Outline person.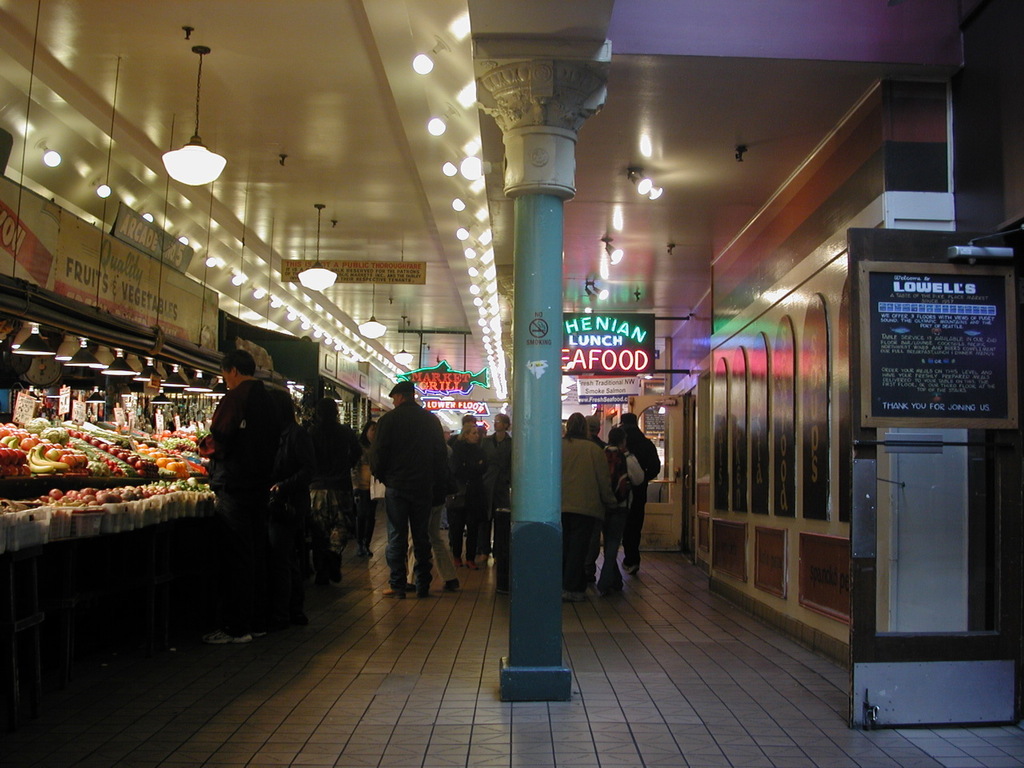
Outline: locate(302, 394, 351, 574).
